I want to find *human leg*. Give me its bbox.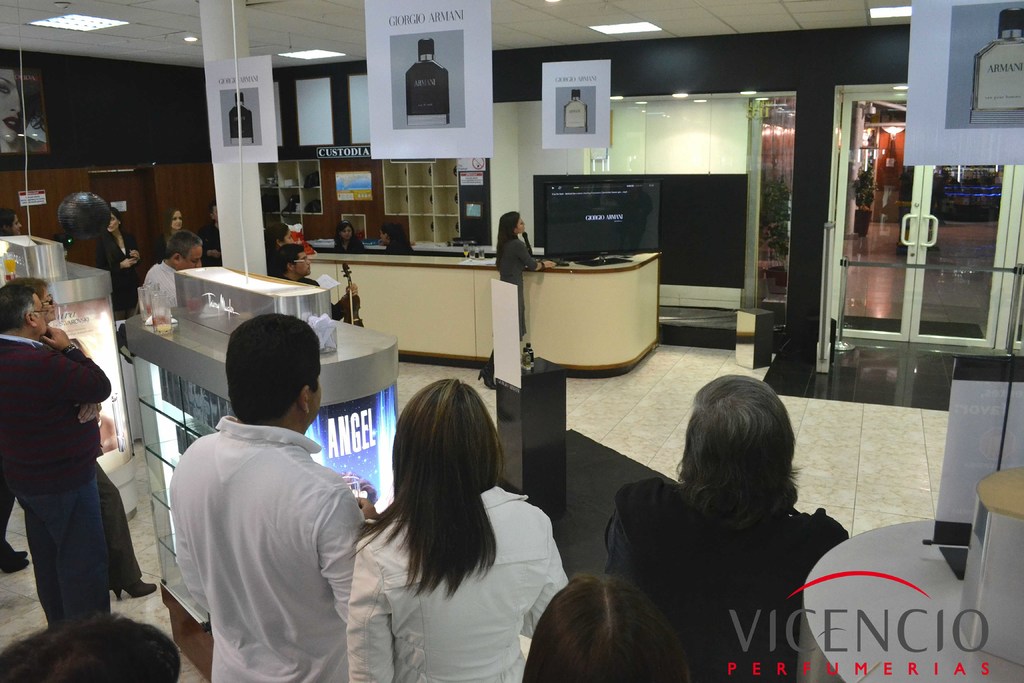
(left=19, top=434, right=128, bottom=646).
